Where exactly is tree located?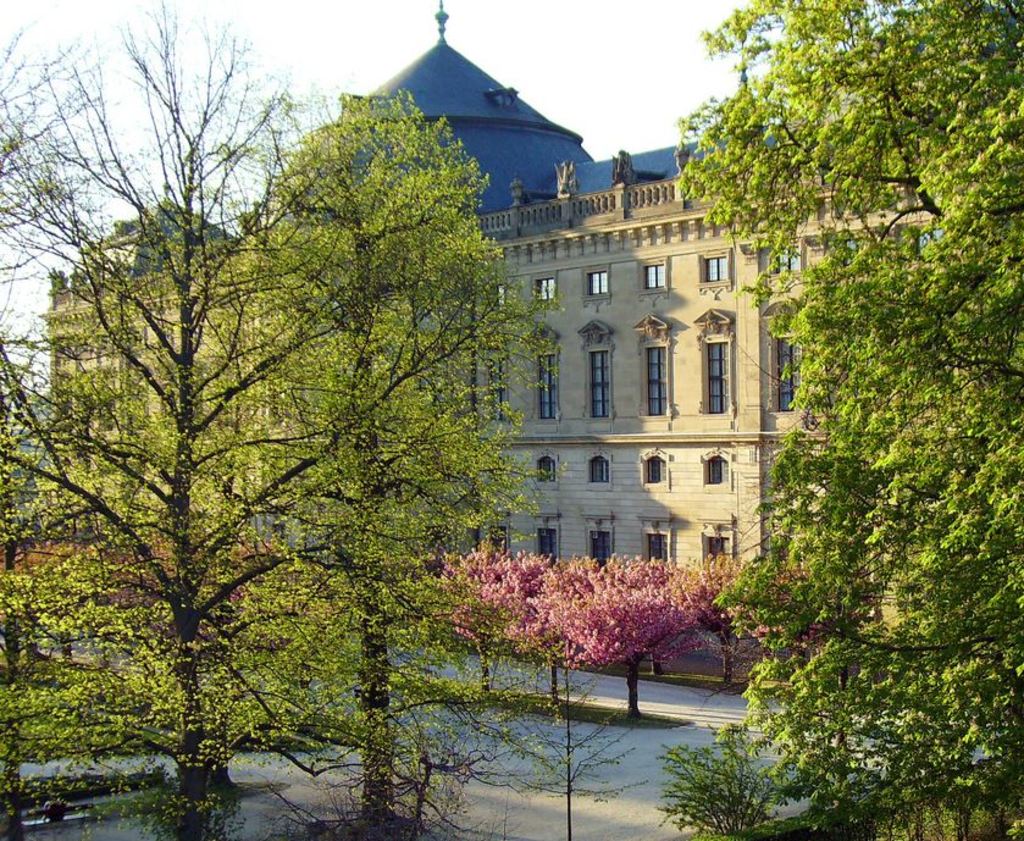
Its bounding box is {"x1": 508, "y1": 575, "x2": 576, "y2": 687}.
